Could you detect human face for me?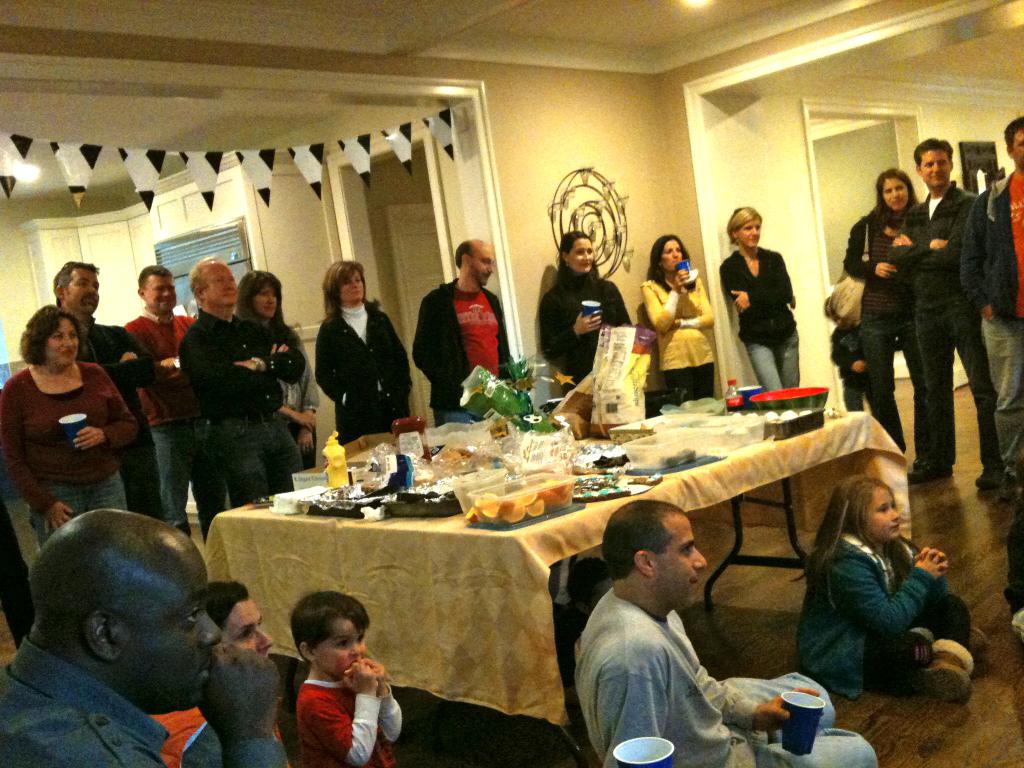
Detection result: box(654, 515, 705, 603).
